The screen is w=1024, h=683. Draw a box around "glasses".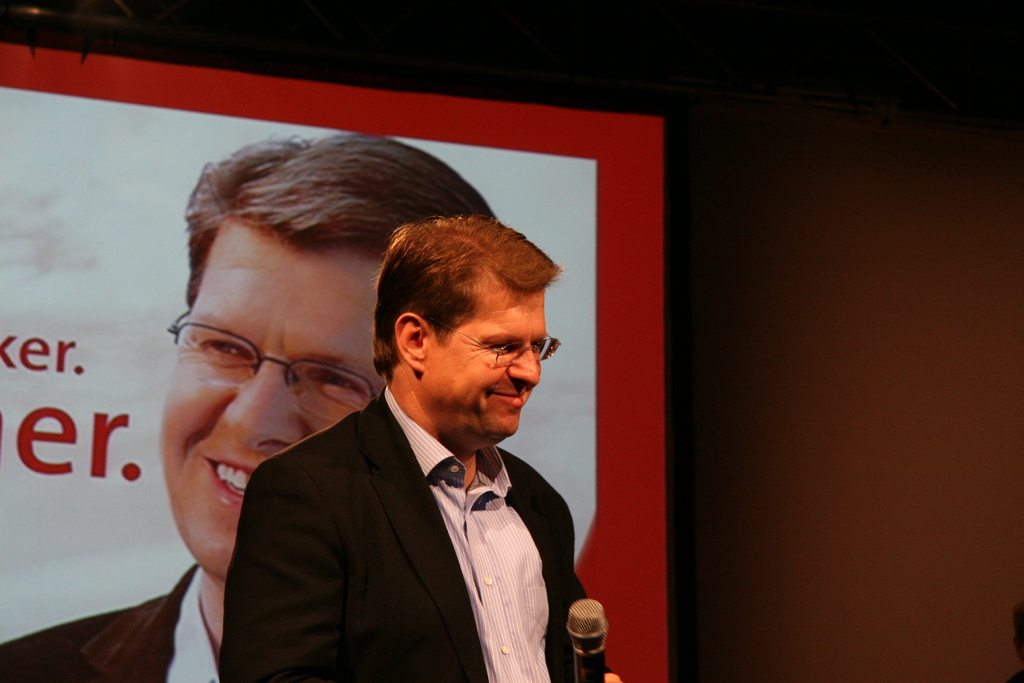
x1=161, y1=324, x2=390, y2=420.
